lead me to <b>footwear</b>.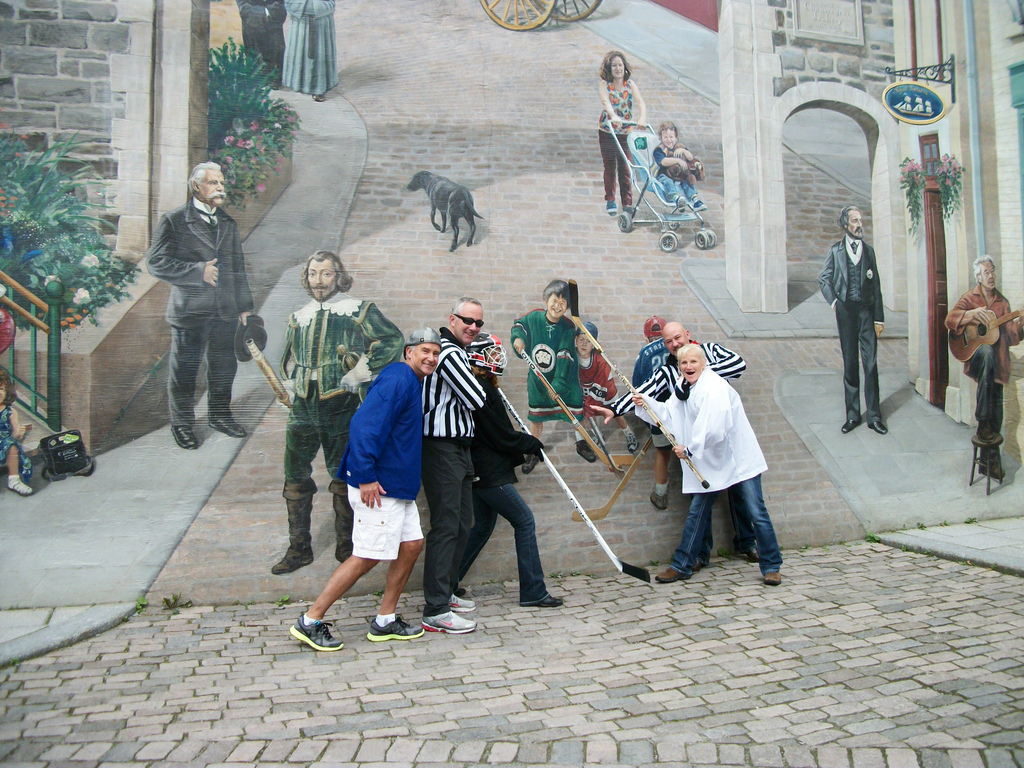
Lead to {"x1": 765, "y1": 569, "x2": 784, "y2": 586}.
